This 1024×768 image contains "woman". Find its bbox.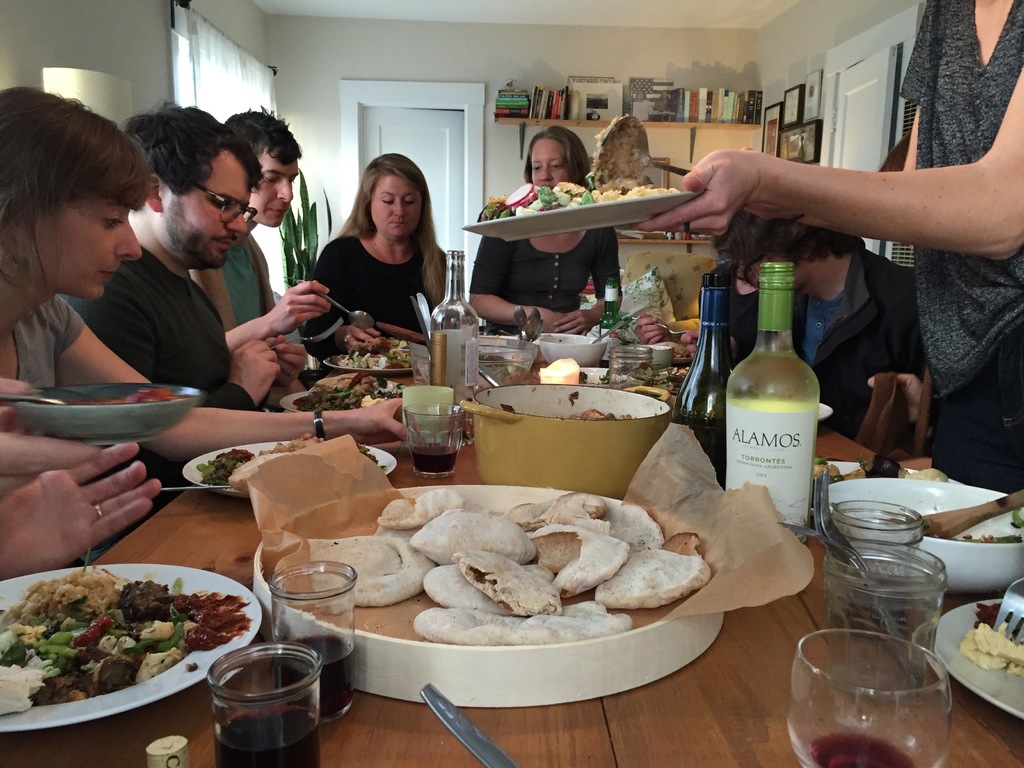
box(292, 156, 458, 348).
